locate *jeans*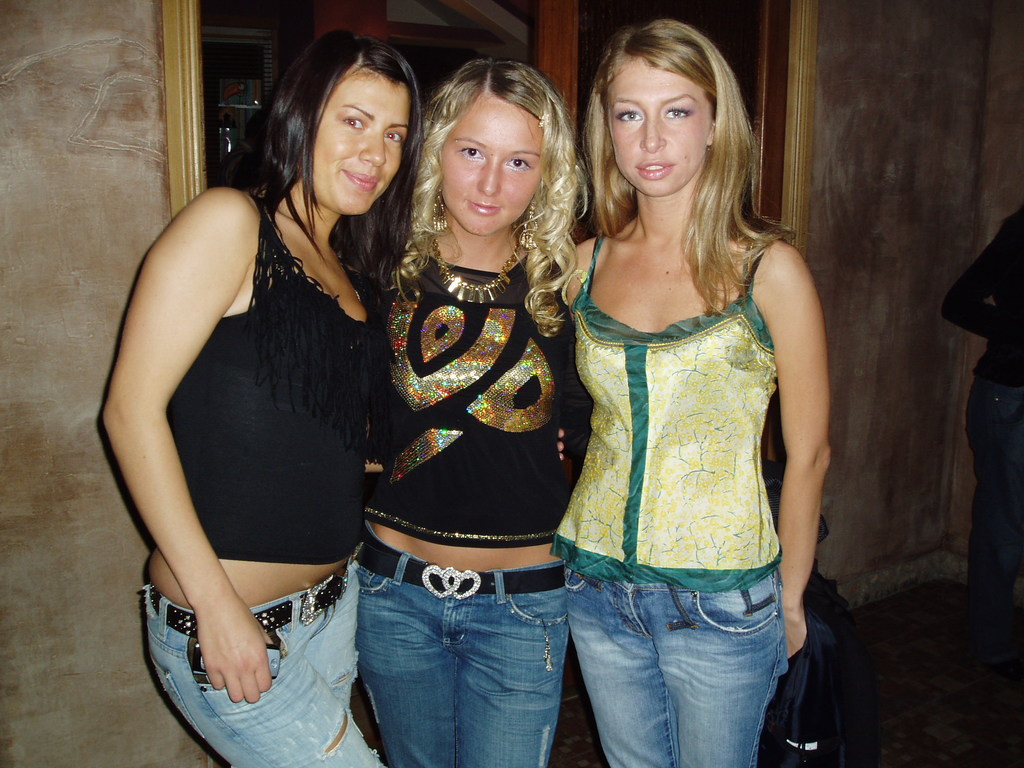
x1=356 y1=520 x2=571 y2=767
